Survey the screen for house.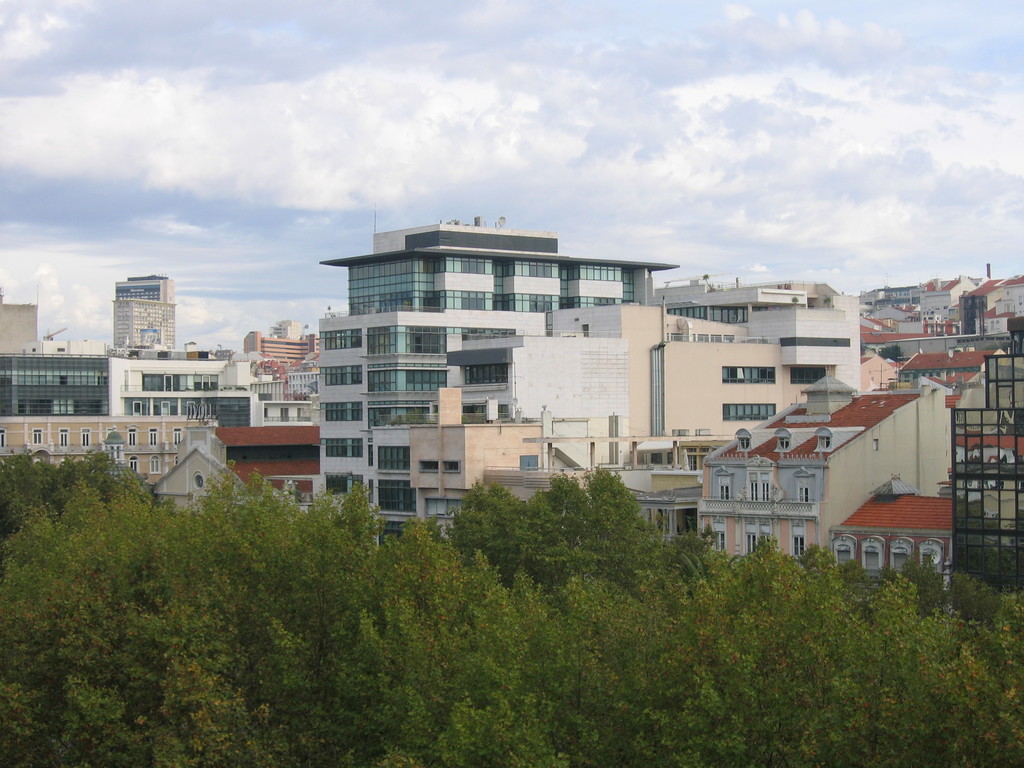
Survey found: x1=408 y1=381 x2=570 y2=546.
